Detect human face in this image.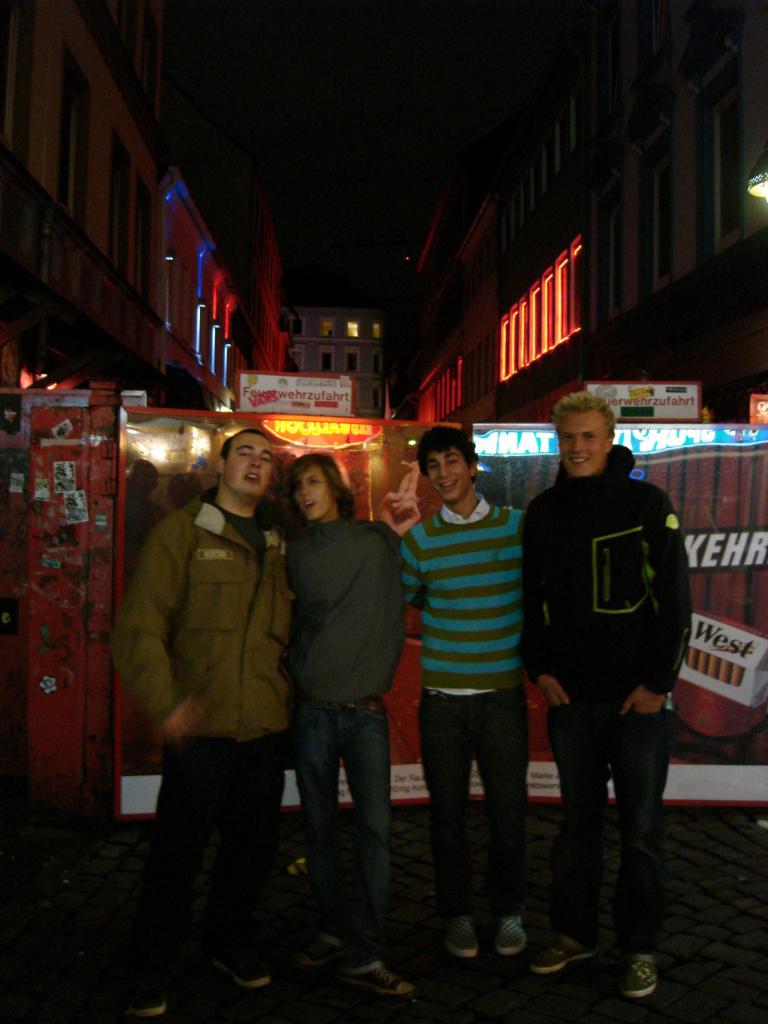
Detection: bbox(424, 447, 468, 502).
